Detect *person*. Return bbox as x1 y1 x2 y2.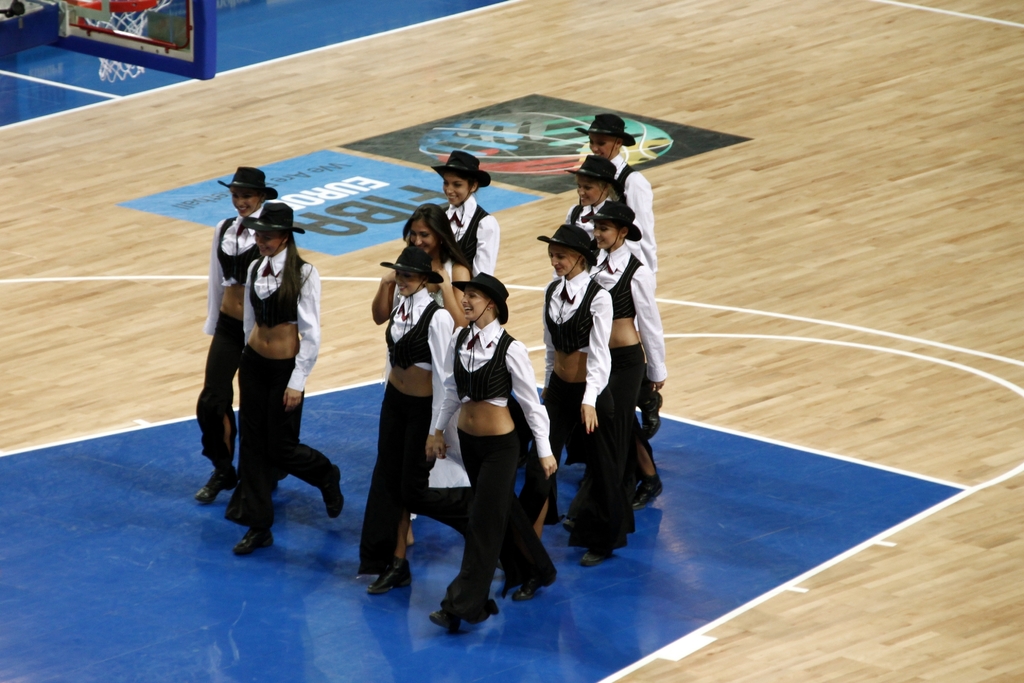
400 199 479 534.
